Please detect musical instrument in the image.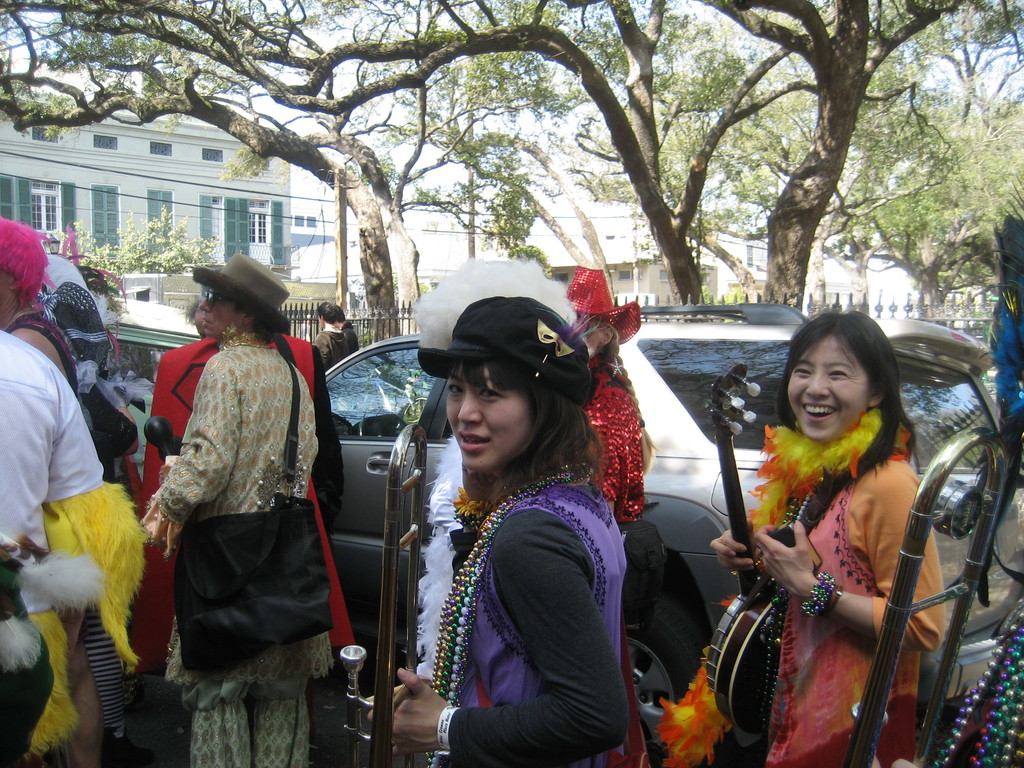
{"left": 698, "top": 357, "right": 801, "bottom": 743}.
